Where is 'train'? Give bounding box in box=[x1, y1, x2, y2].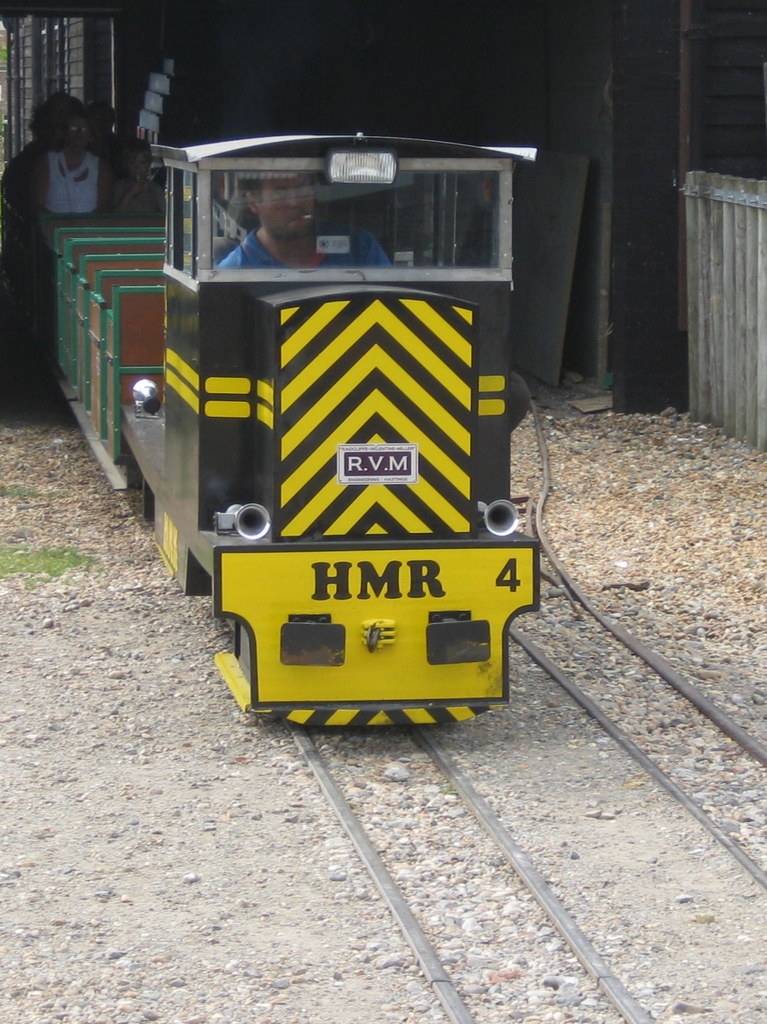
box=[0, 125, 545, 736].
